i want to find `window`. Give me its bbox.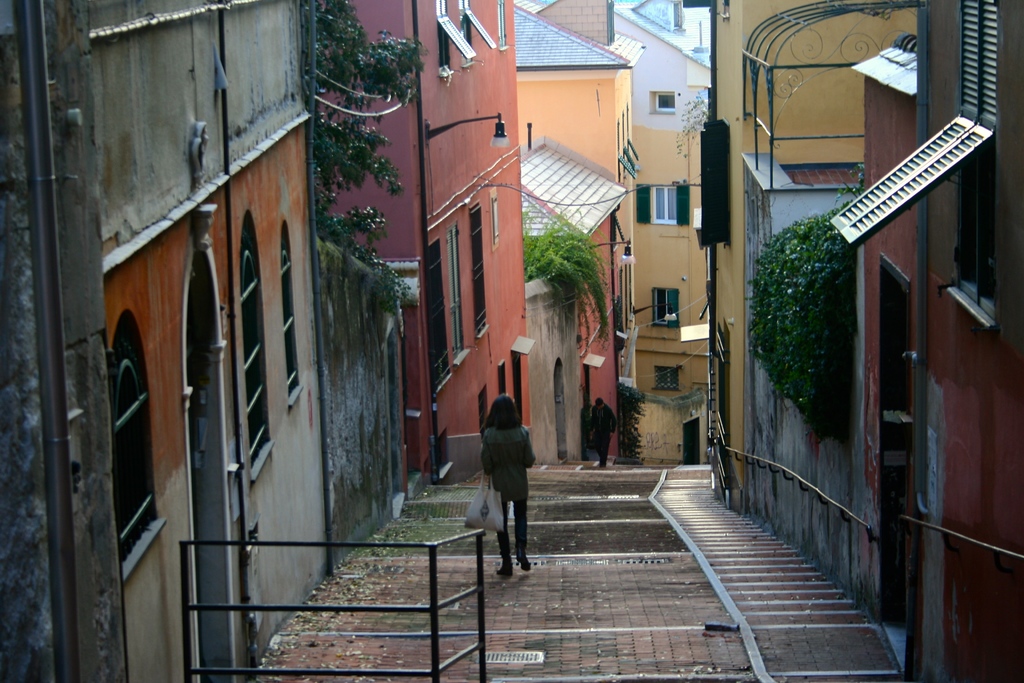
{"left": 276, "top": 224, "right": 312, "bottom": 416}.
